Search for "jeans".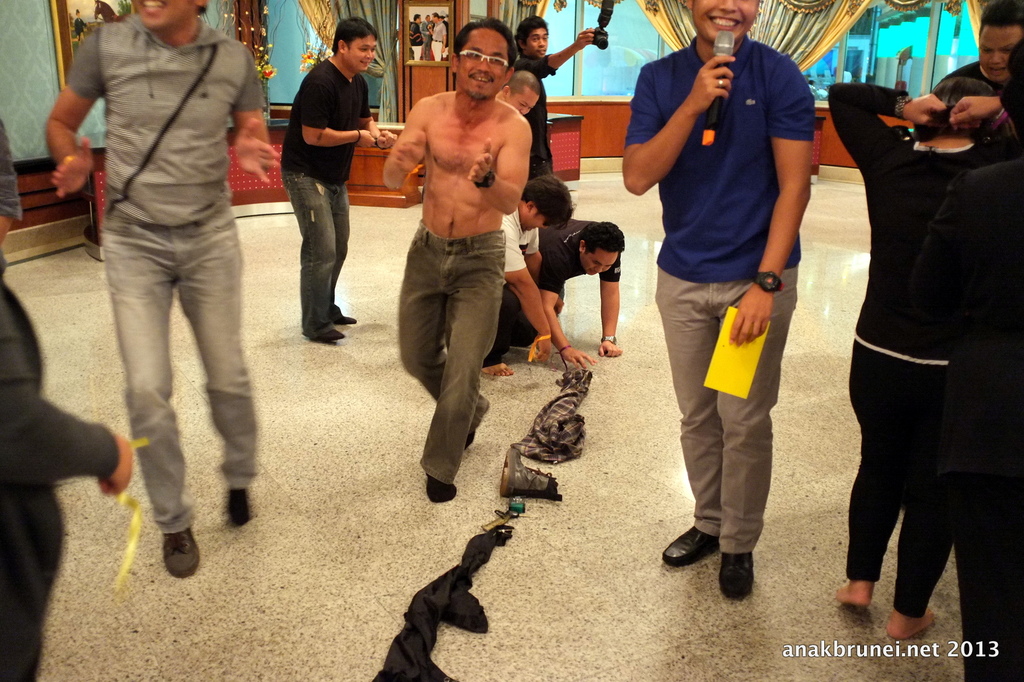
Found at locate(398, 217, 516, 512).
